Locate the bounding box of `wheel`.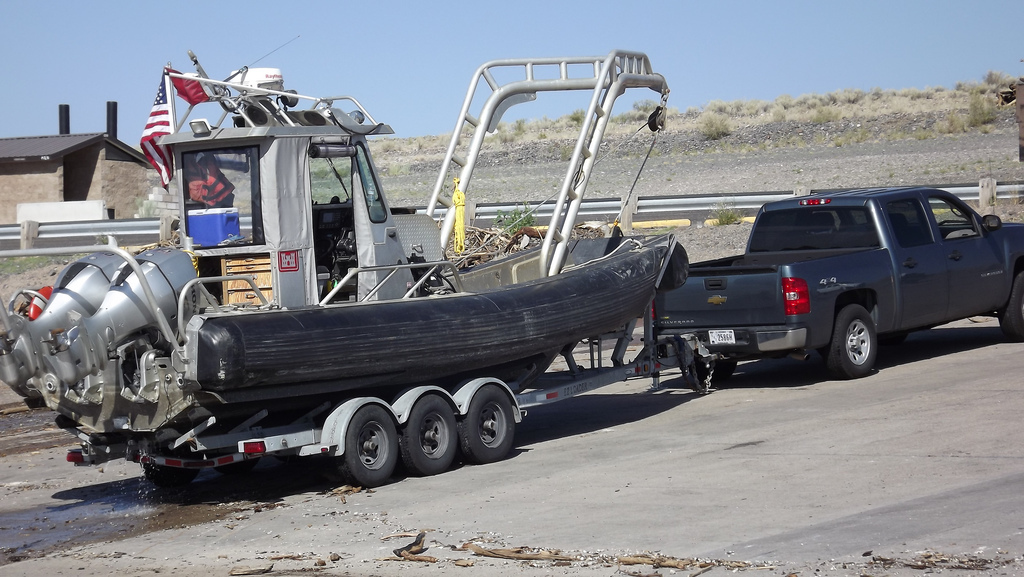
Bounding box: BBox(468, 386, 518, 465).
